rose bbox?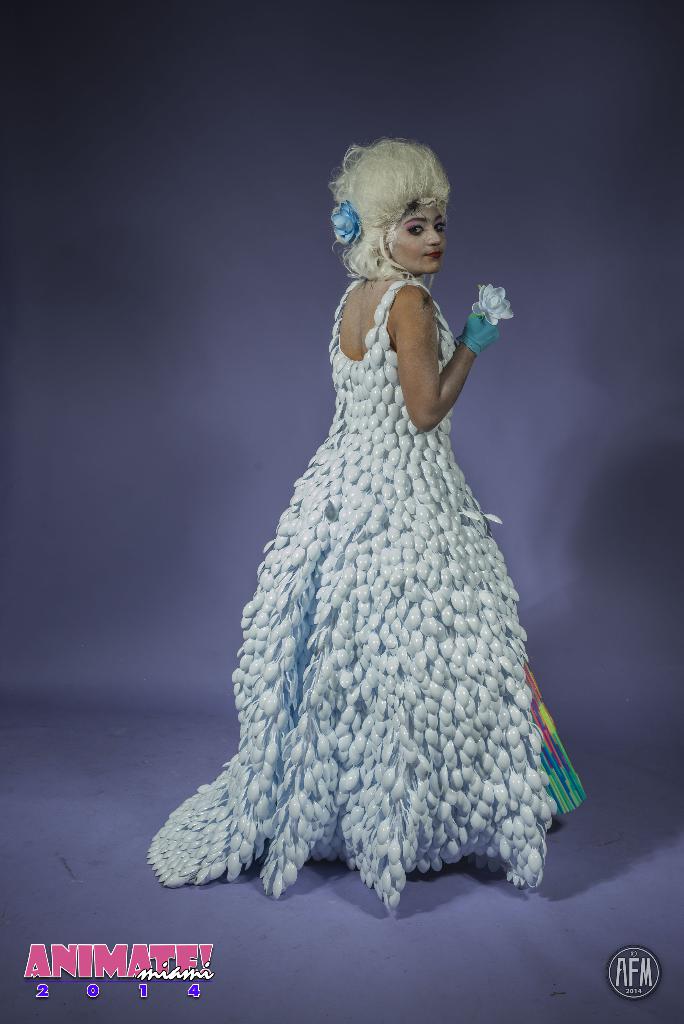
(332, 198, 359, 239)
